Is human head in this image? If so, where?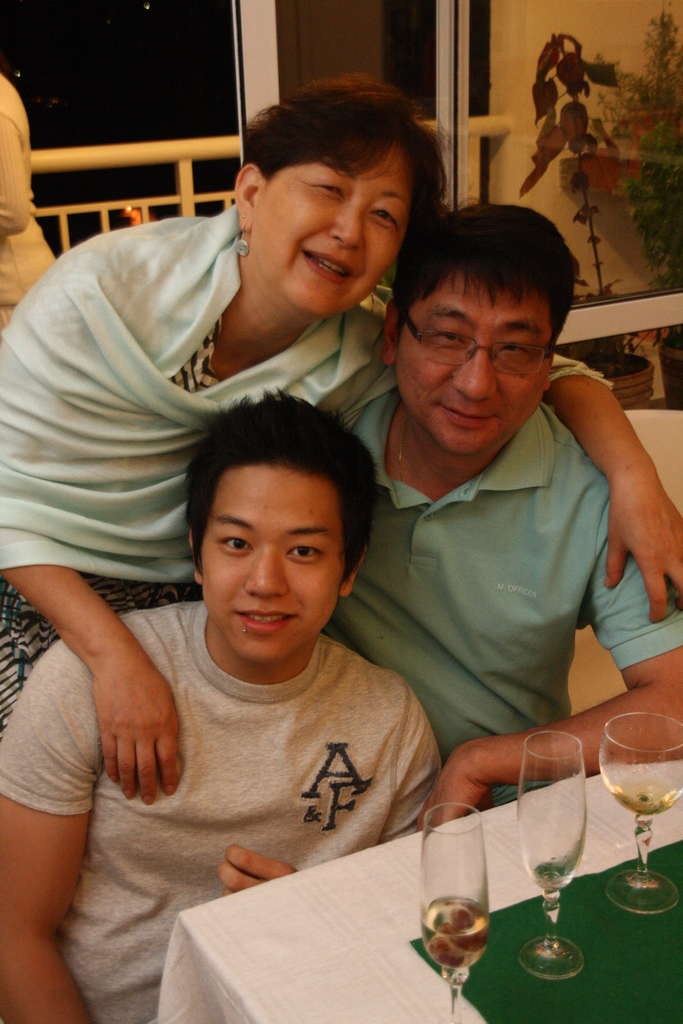
Yes, at bbox(190, 385, 418, 665).
